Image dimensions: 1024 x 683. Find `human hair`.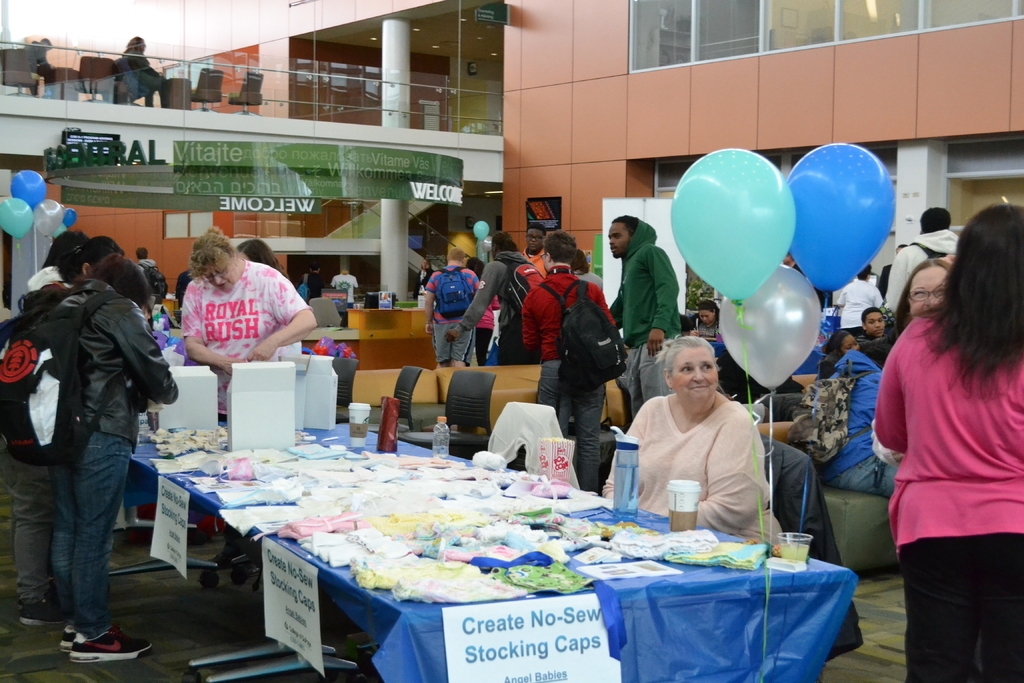
451/247/466/265.
